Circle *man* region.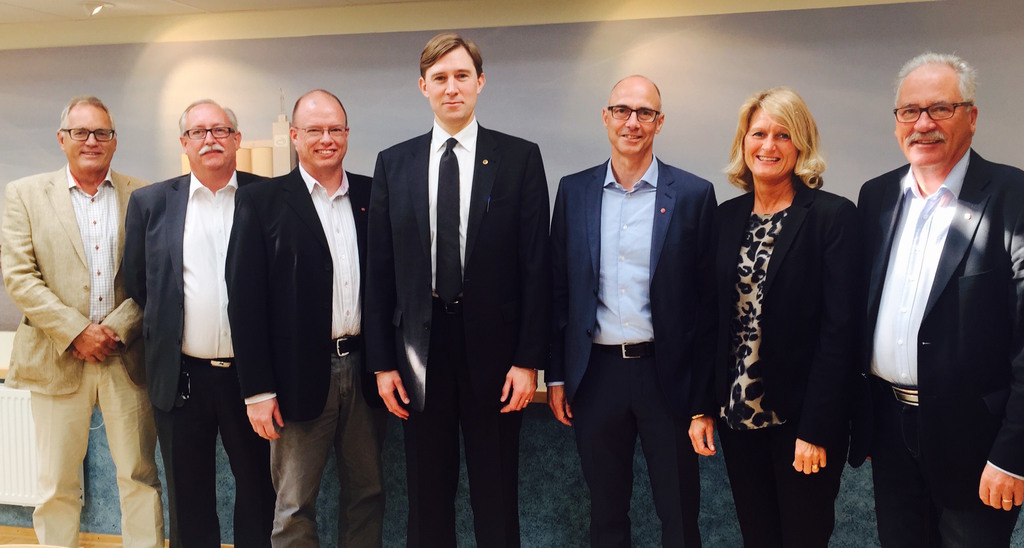
Region: {"x1": 0, "y1": 89, "x2": 159, "y2": 547}.
